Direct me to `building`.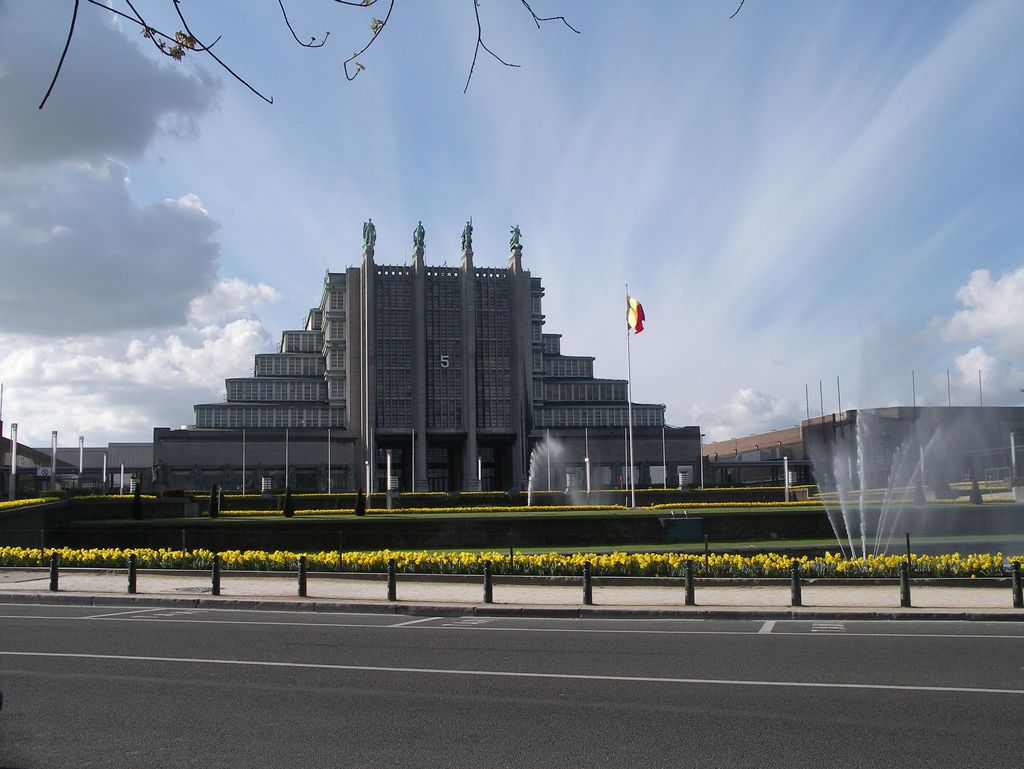
Direction: {"left": 34, "top": 222, "right": 700, "bottom": 493}.
